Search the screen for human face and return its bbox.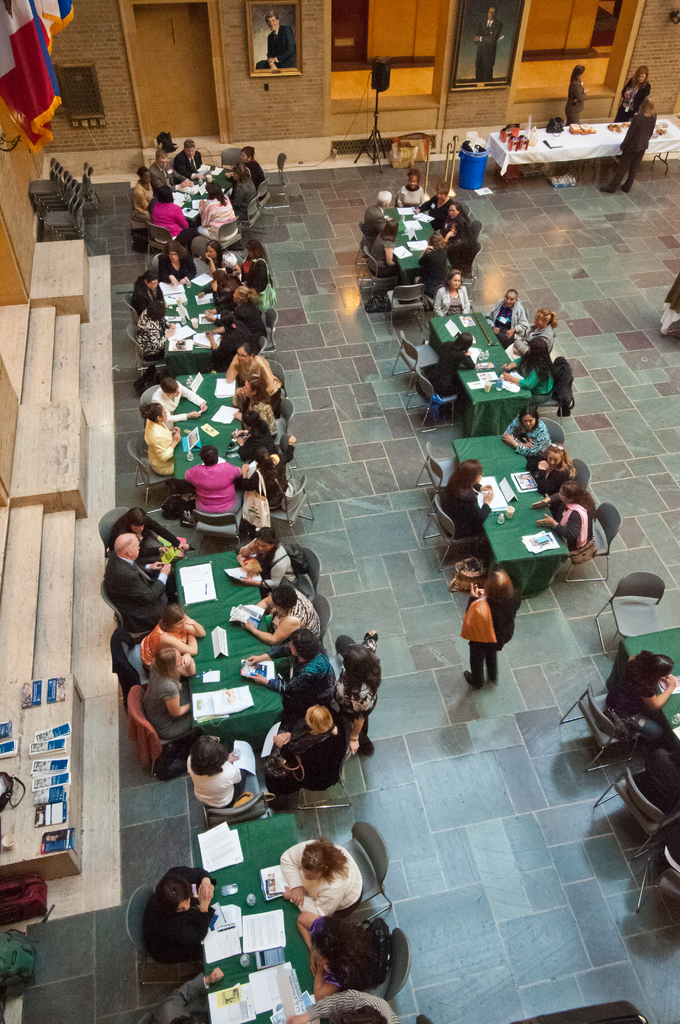
Found: left=504, top=293, right=515, bottom=307.
